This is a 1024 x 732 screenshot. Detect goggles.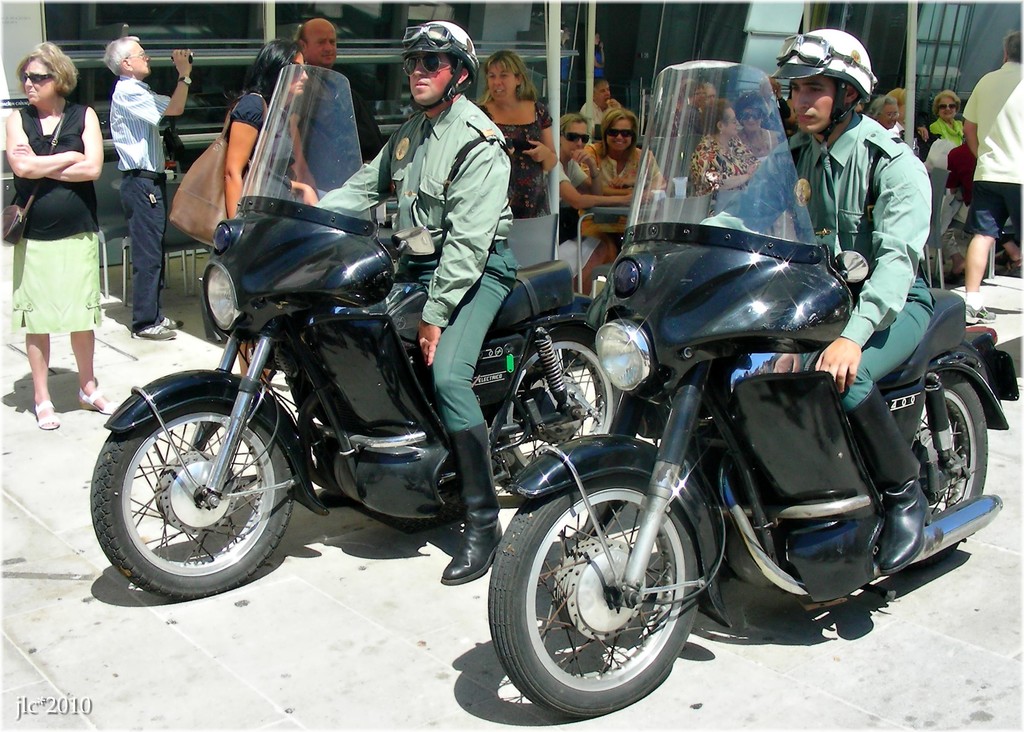
x1=400 y1=57 x2=456 y2=77.
